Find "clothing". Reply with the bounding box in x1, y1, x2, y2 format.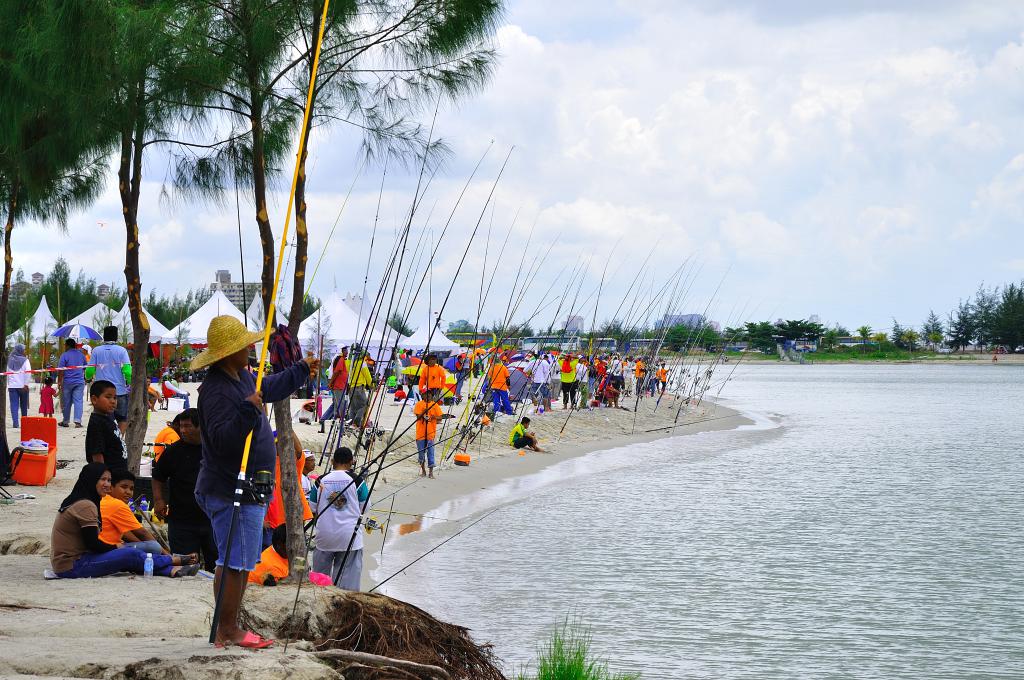
301, 468, 312, 499.
